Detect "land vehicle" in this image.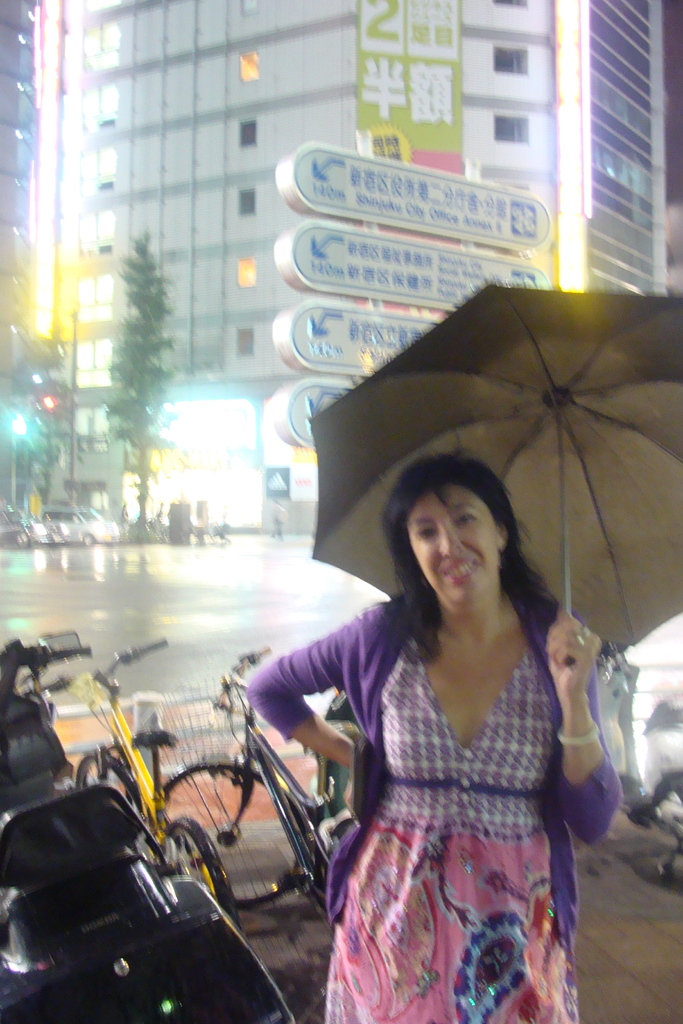
Detection: {"x1": 169, "y1": 650, "x2": 329, "y2": 920}.
